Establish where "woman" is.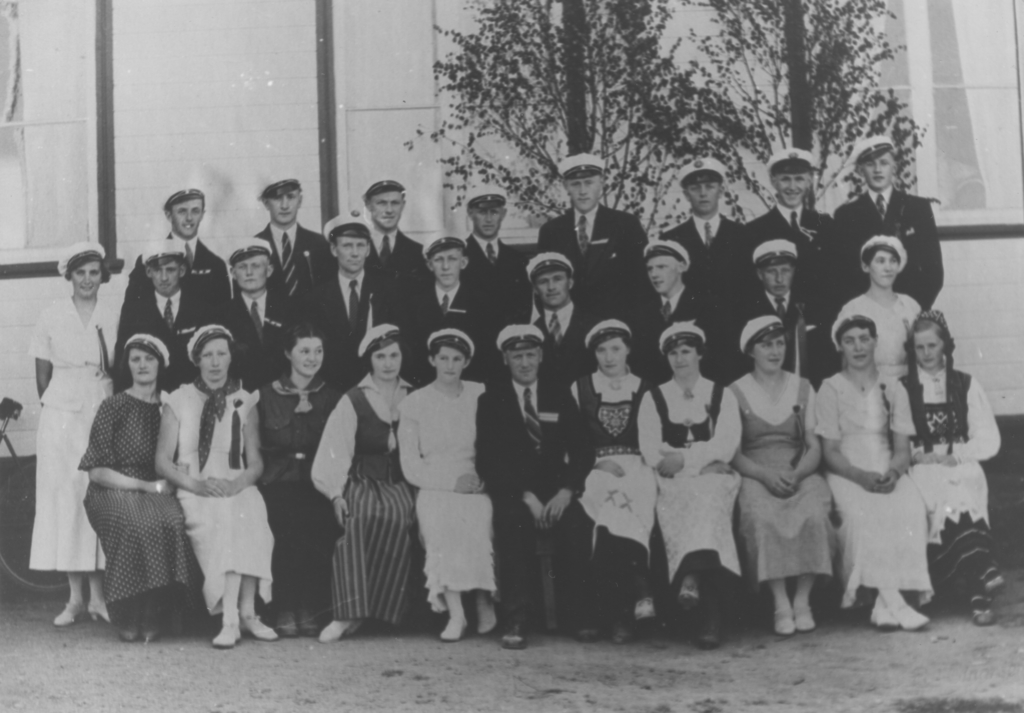
Established at 636/318/741/646.
